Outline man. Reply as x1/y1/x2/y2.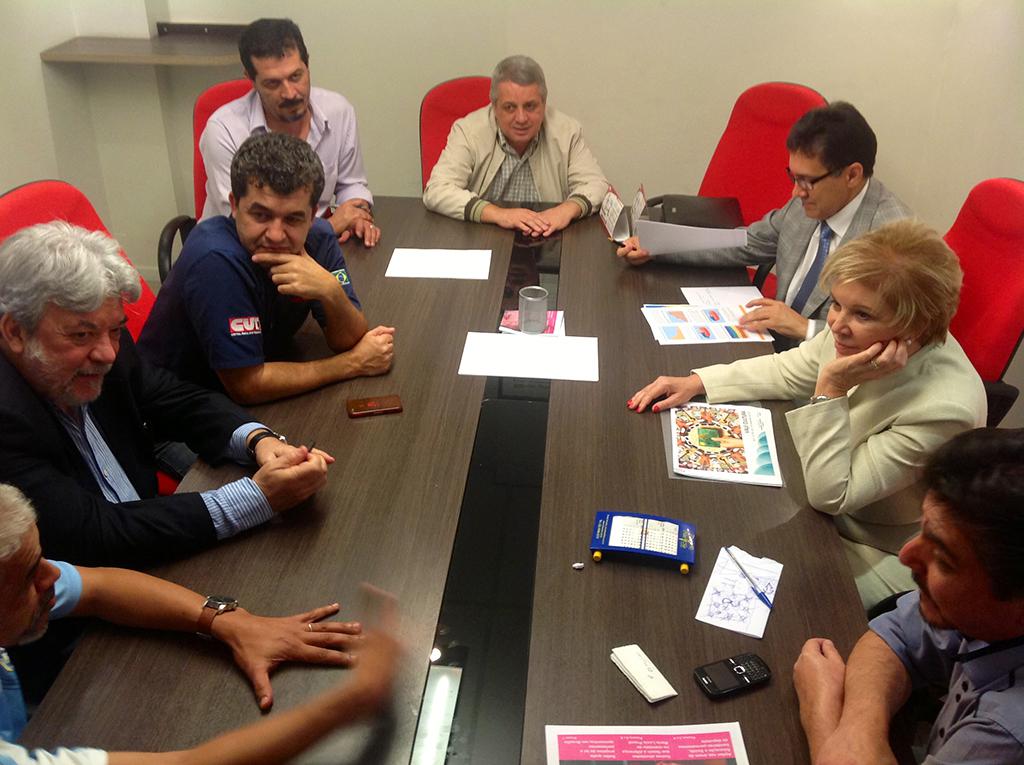
410/64/638/253.
